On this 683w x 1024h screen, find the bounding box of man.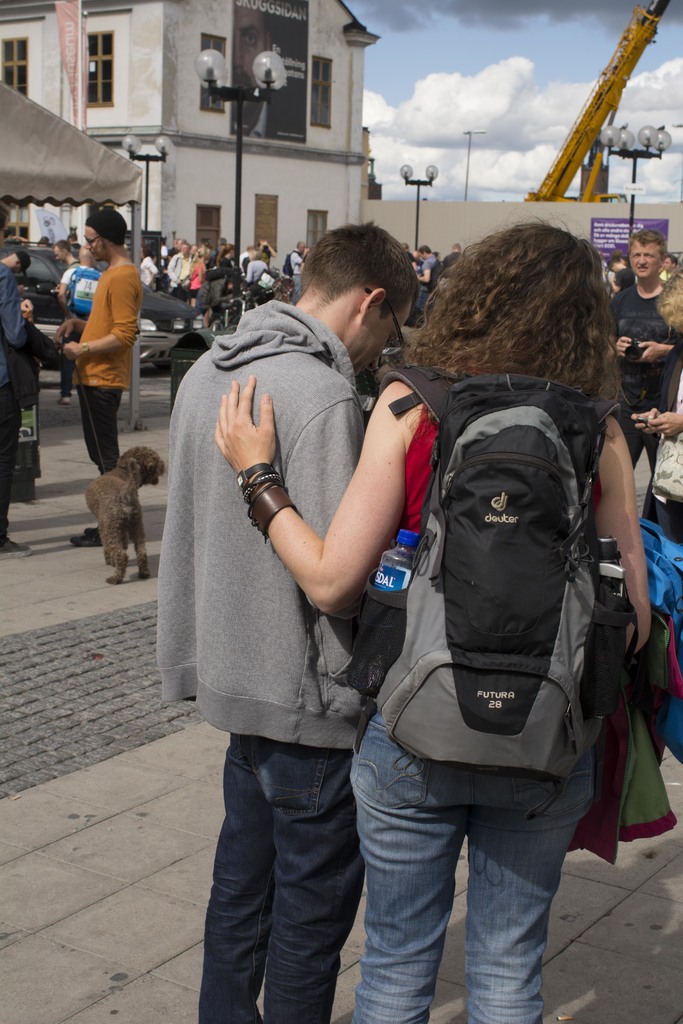
Bounding box: pyautogui.locateOnScreen(70, 250, 103, 390).
